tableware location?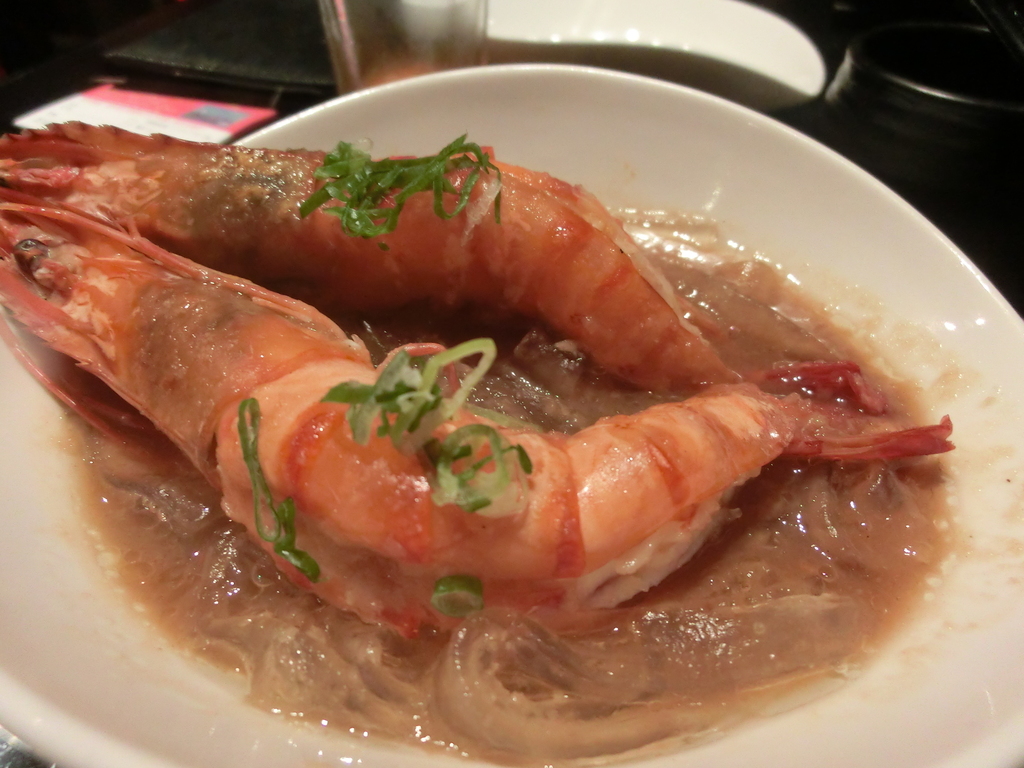
<region>0, 63, 1023, 767</region>
